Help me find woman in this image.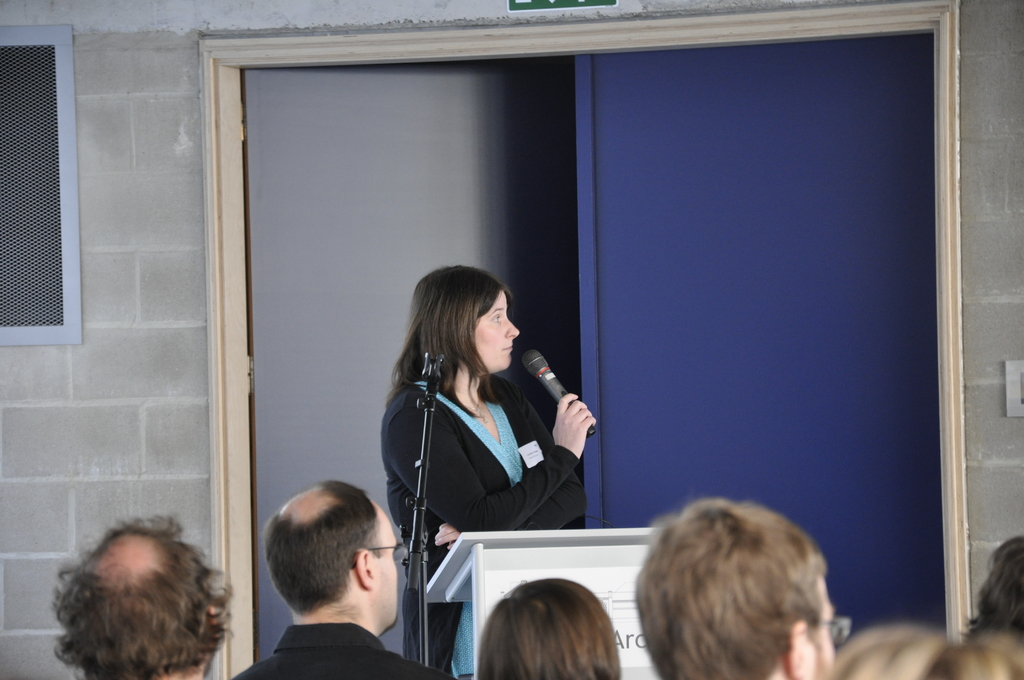
Found it: locate(378, 259, 602, 624).
